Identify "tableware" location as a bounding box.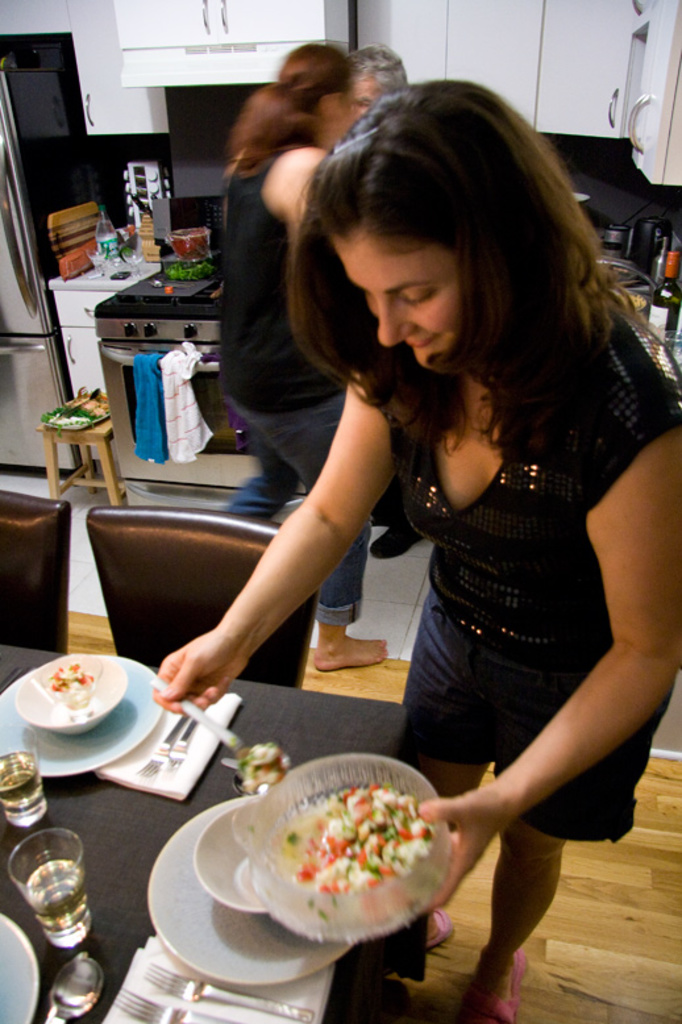
(left=0, top=913, right=42, bottom=1023).
